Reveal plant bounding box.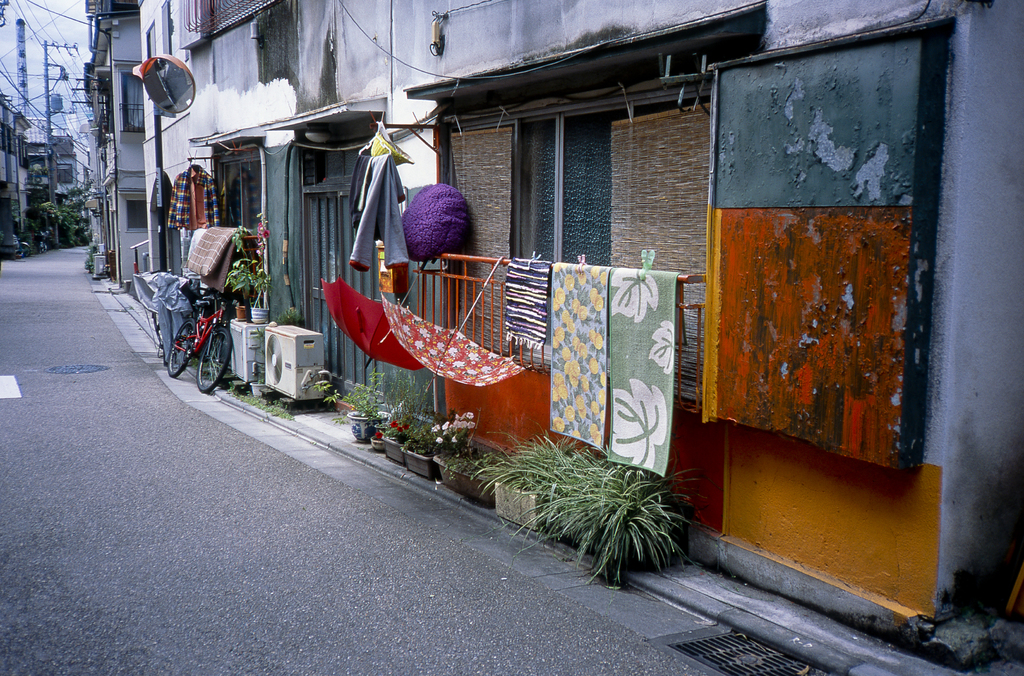
Revealed: 184/354/236/386.
